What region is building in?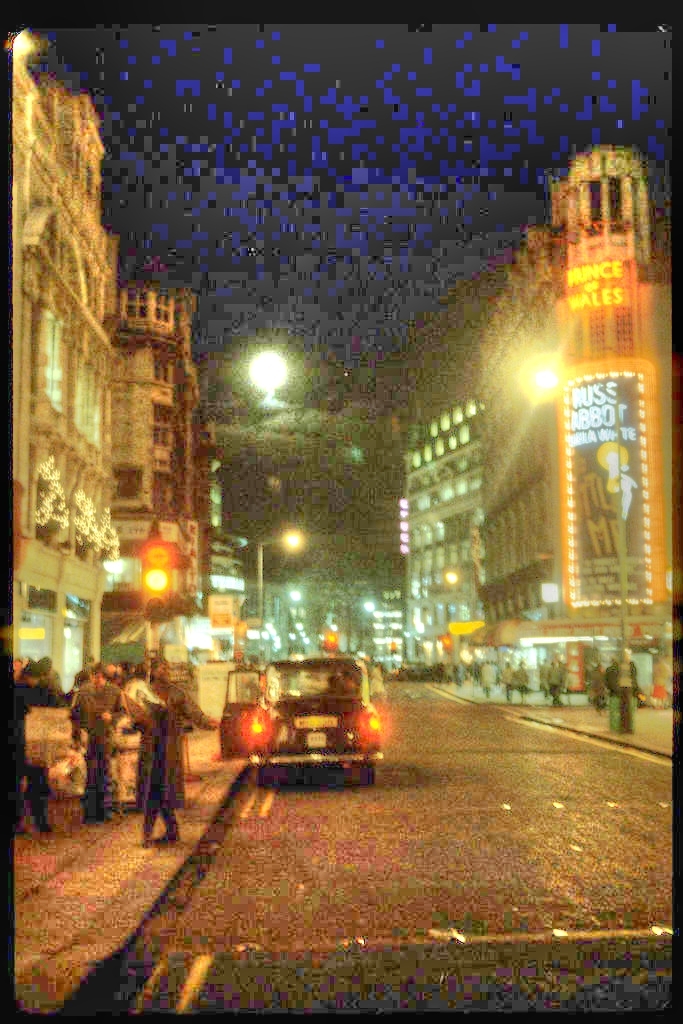
rect(383, 149, 682, 705).
